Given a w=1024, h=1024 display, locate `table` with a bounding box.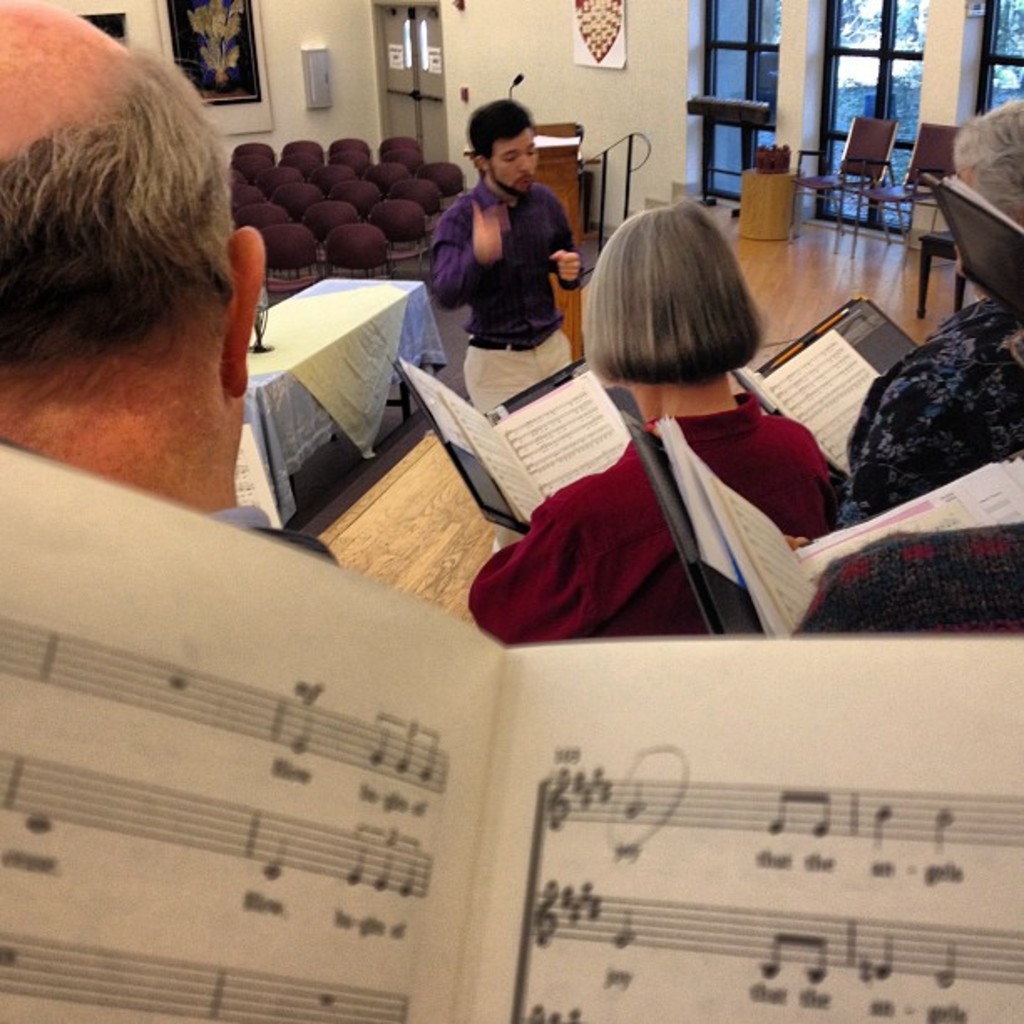
Located: (236, 273, 452, 529).
